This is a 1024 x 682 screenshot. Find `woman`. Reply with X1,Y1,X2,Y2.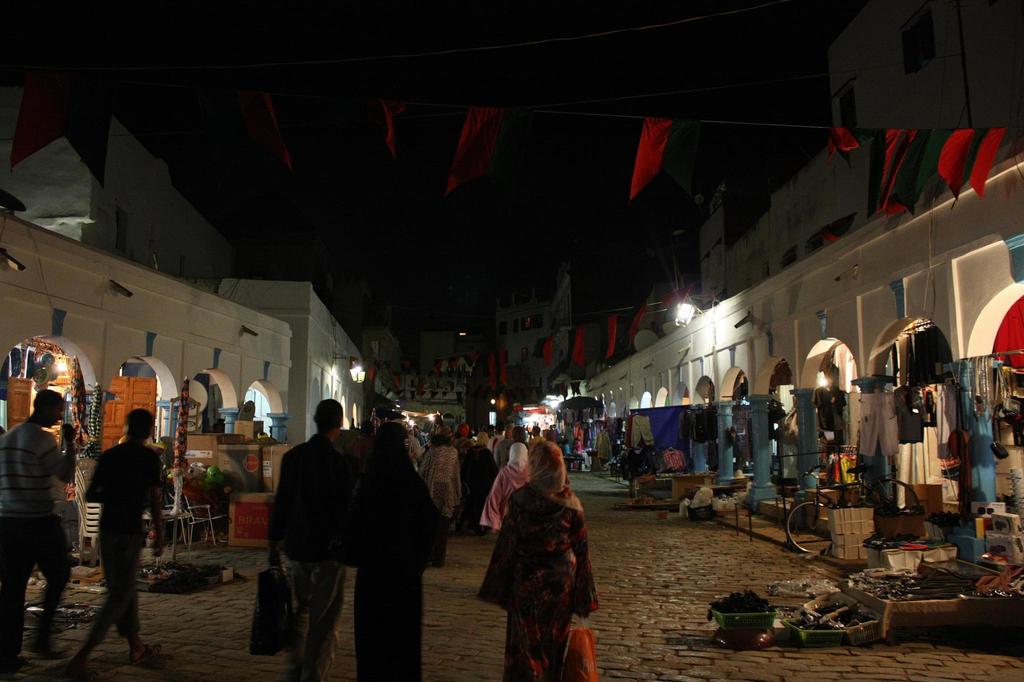
485,431,605,675.
